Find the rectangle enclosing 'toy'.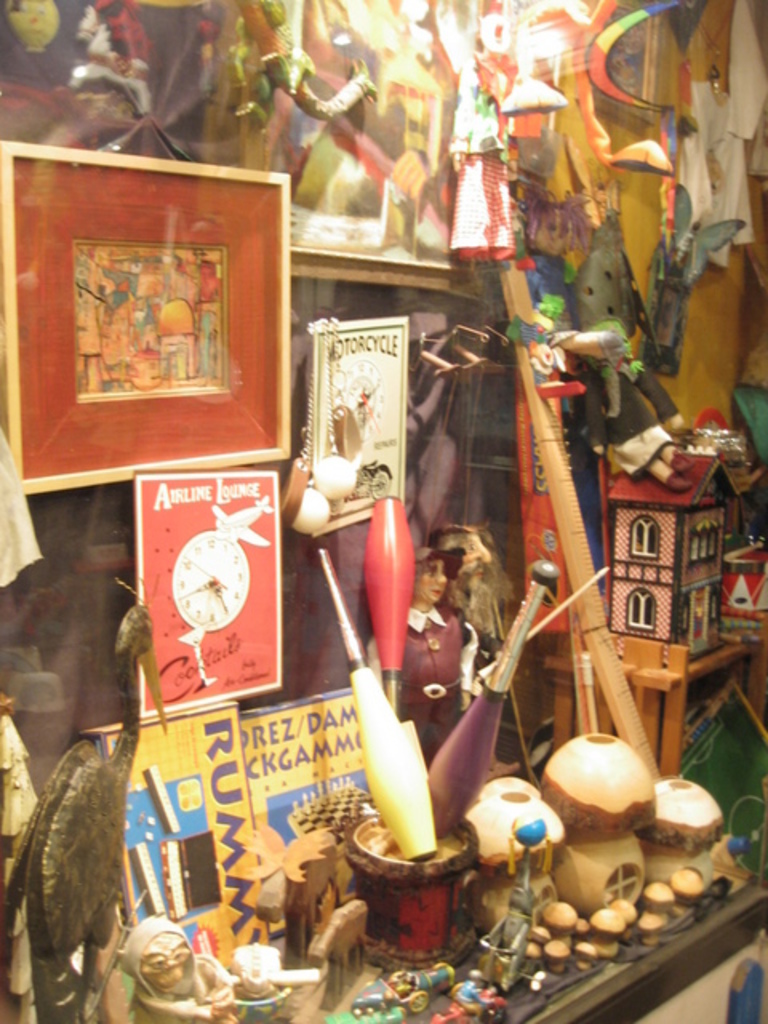
region(306, 531, 504, 987).
